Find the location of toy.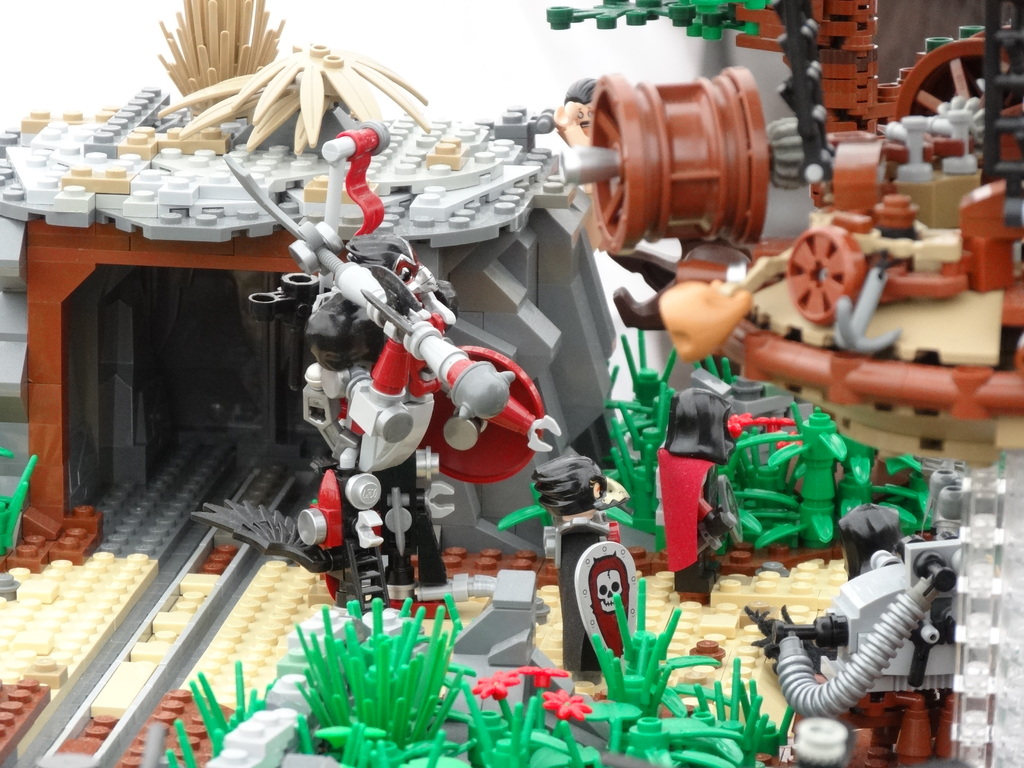
Location: [735,506,965,767].
